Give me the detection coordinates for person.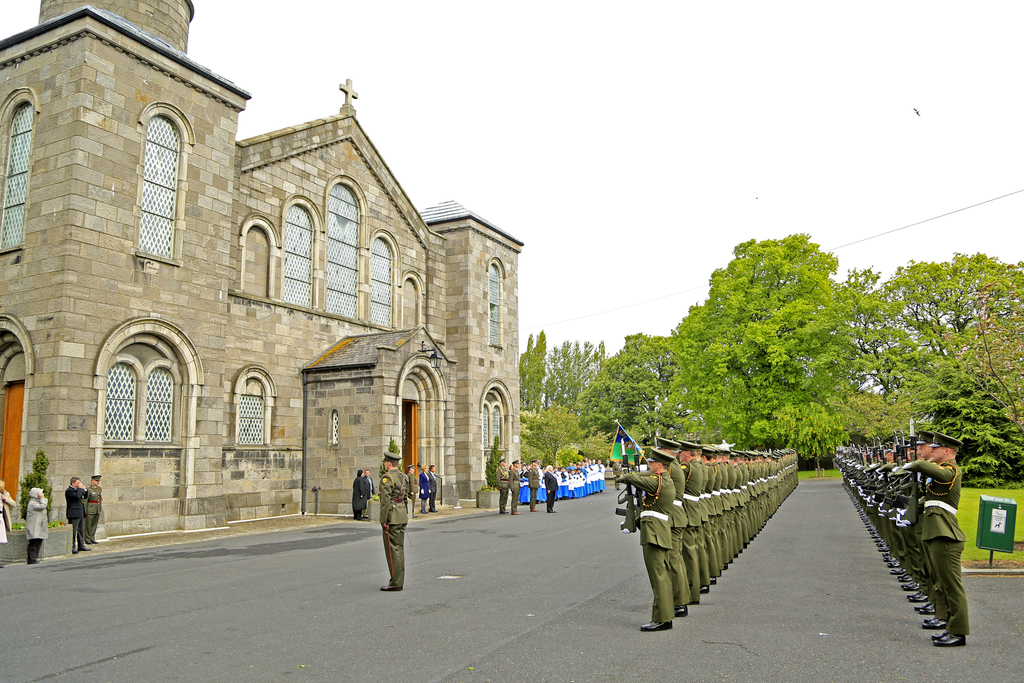
{"x1": 83, "y1": 472, "x2": 104, "y2": 546}.
